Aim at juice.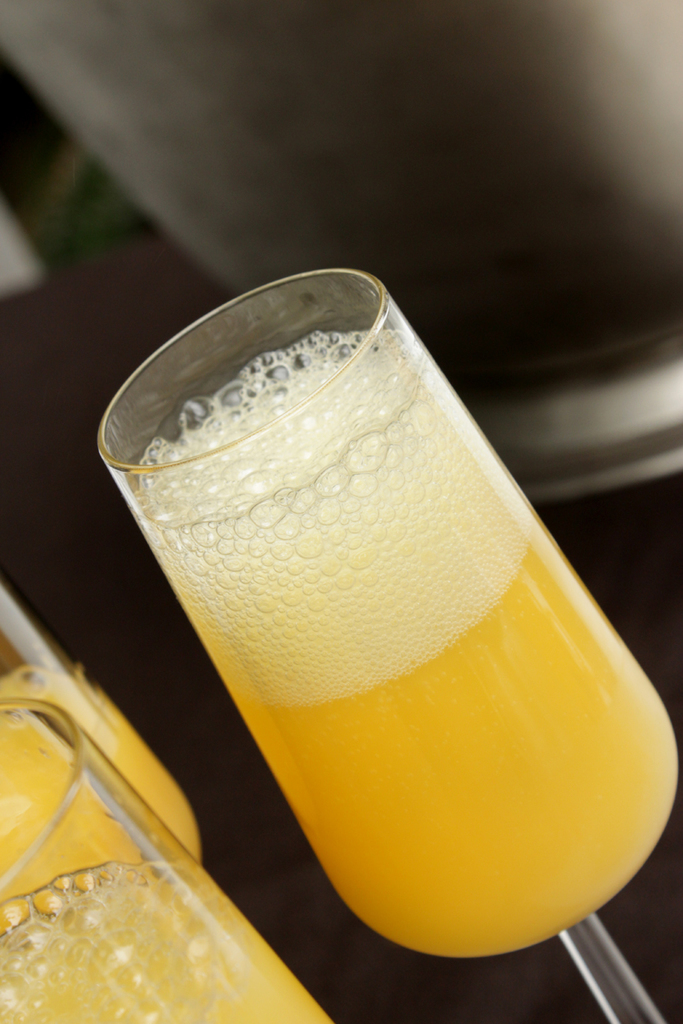
Aimed at [left=122, top=337, right=680, bottom=977].
